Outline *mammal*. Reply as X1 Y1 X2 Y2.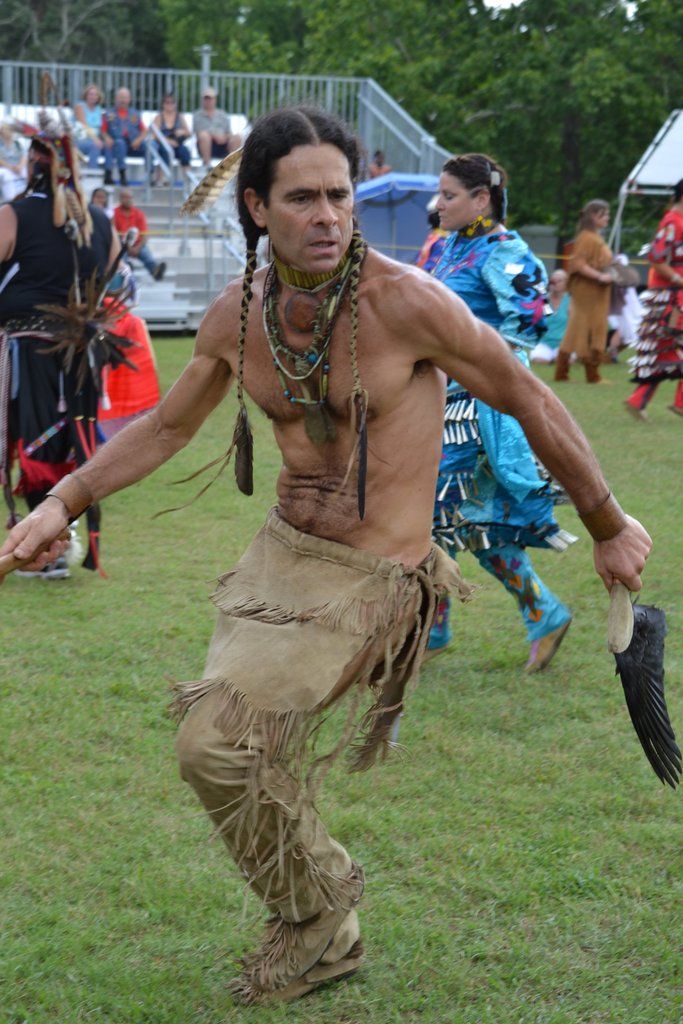
2 122 26 178.
